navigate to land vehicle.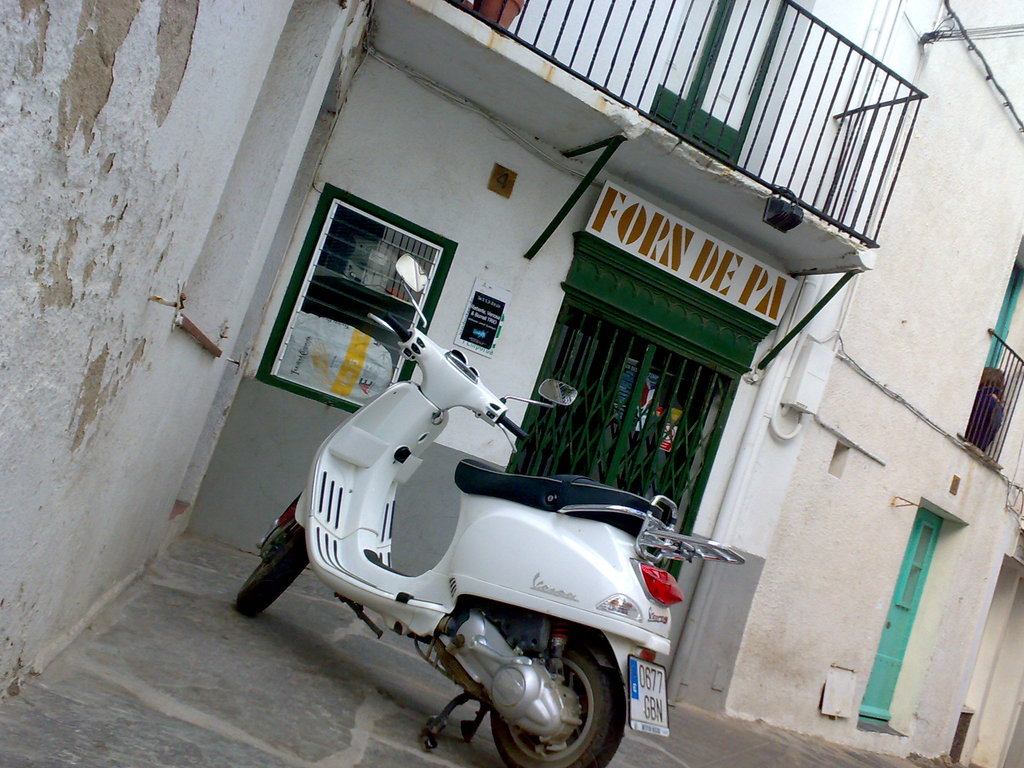
Navigation target: [x1=235, y1=256, x2=744, y2=767].
